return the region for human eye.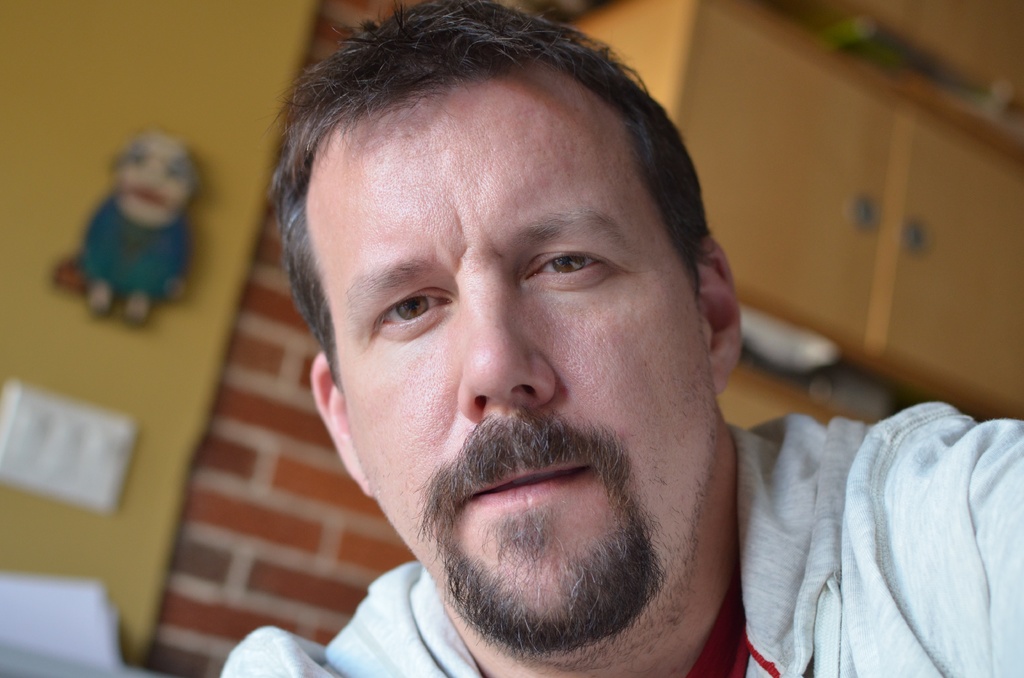
[522, 244, 610, 282].
